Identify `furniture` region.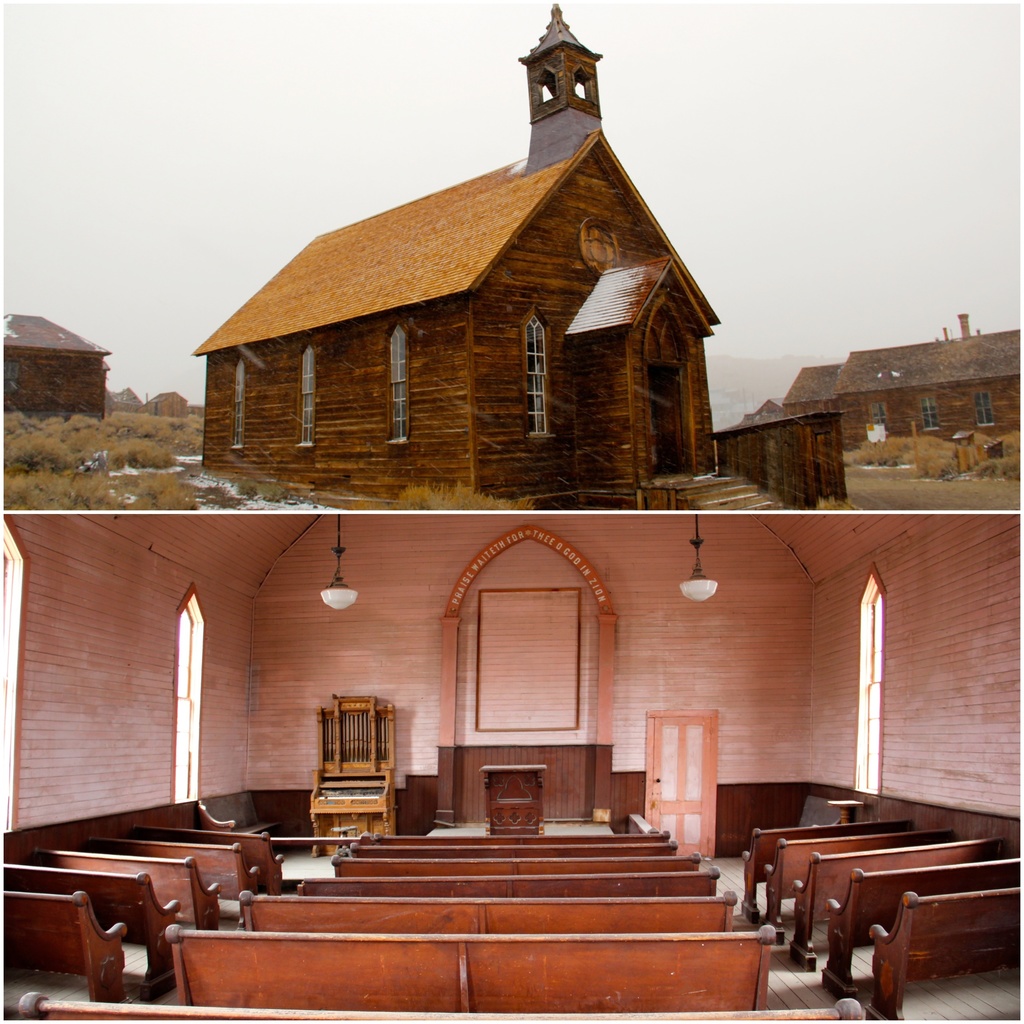
Region: box=[803, 796, 862, 825].
